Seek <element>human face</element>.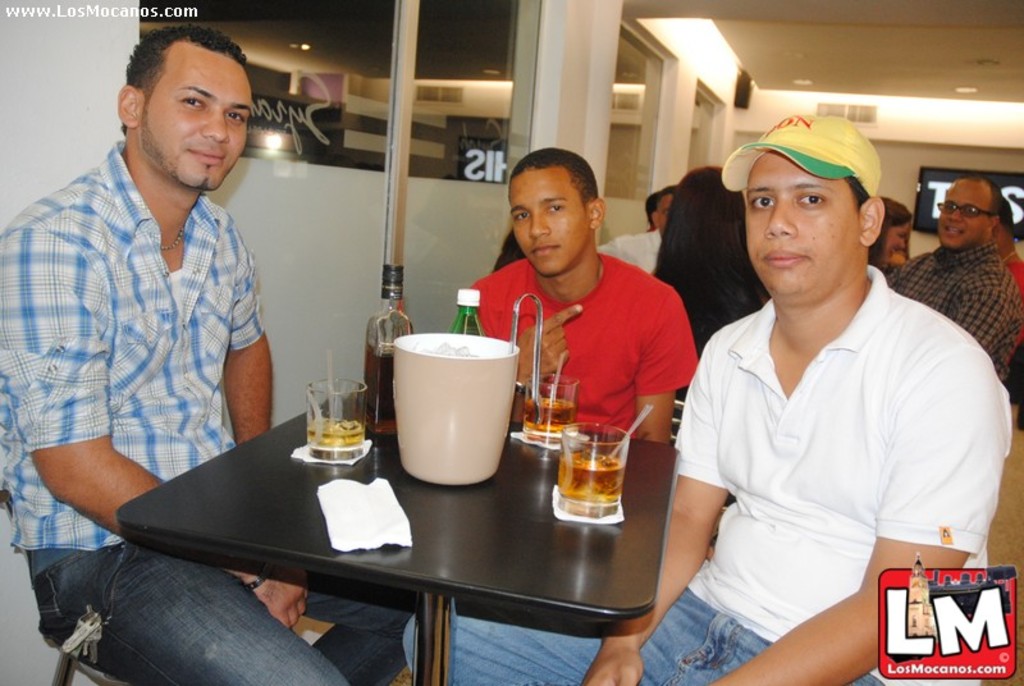
pyautogui.locateOnScreen(750, 148, 858, 299).
